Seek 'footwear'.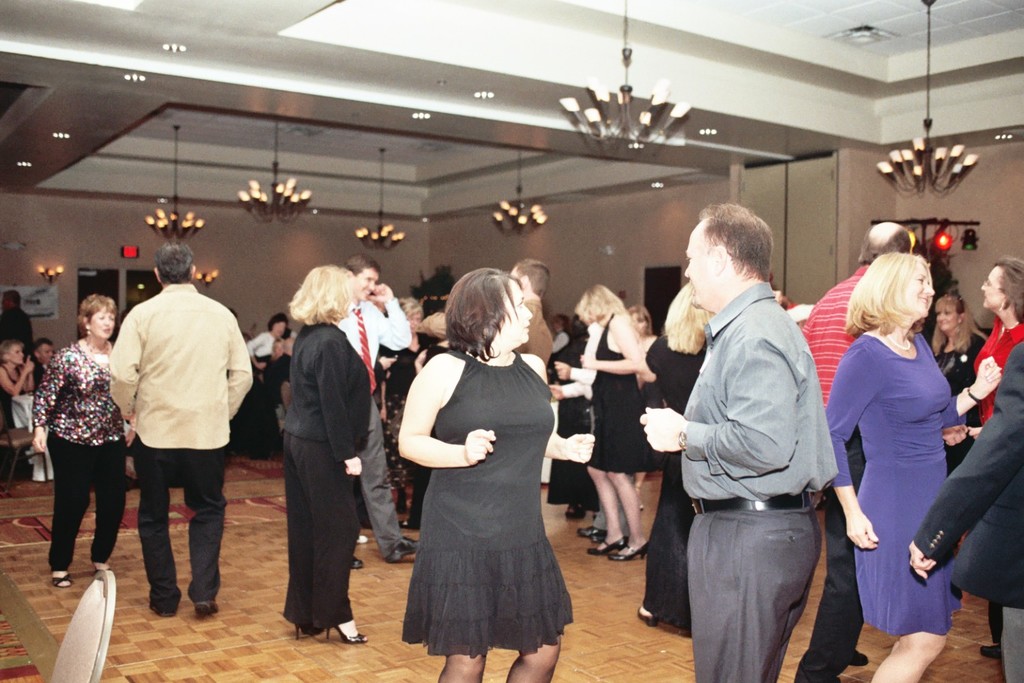
crop(566, 500, 588, 518).
